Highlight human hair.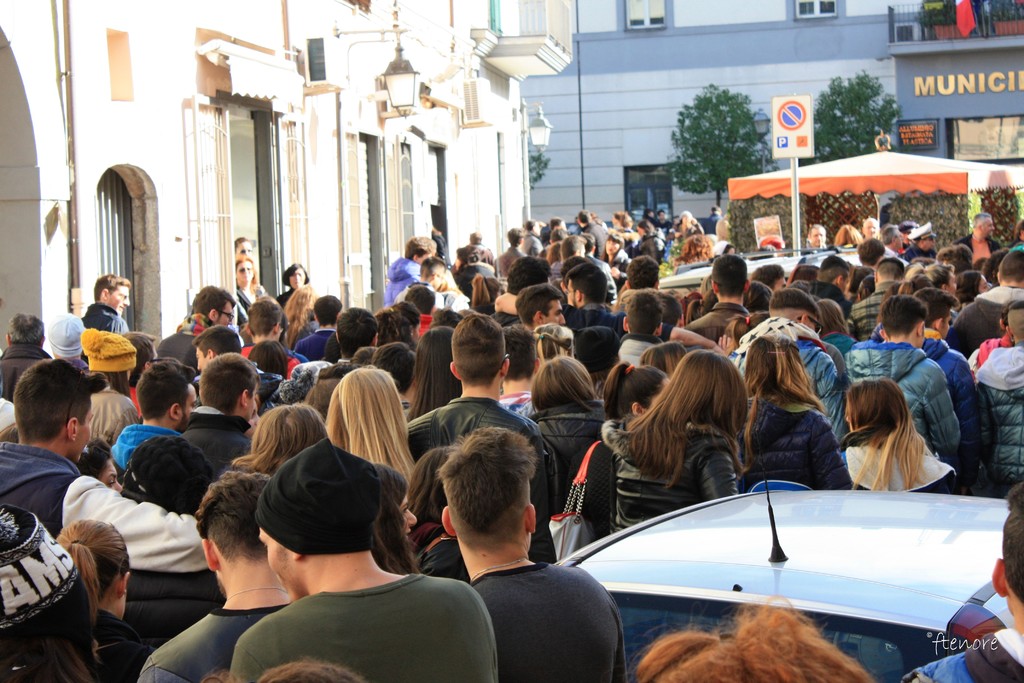
Highlighted region: 197,349,259,418.
